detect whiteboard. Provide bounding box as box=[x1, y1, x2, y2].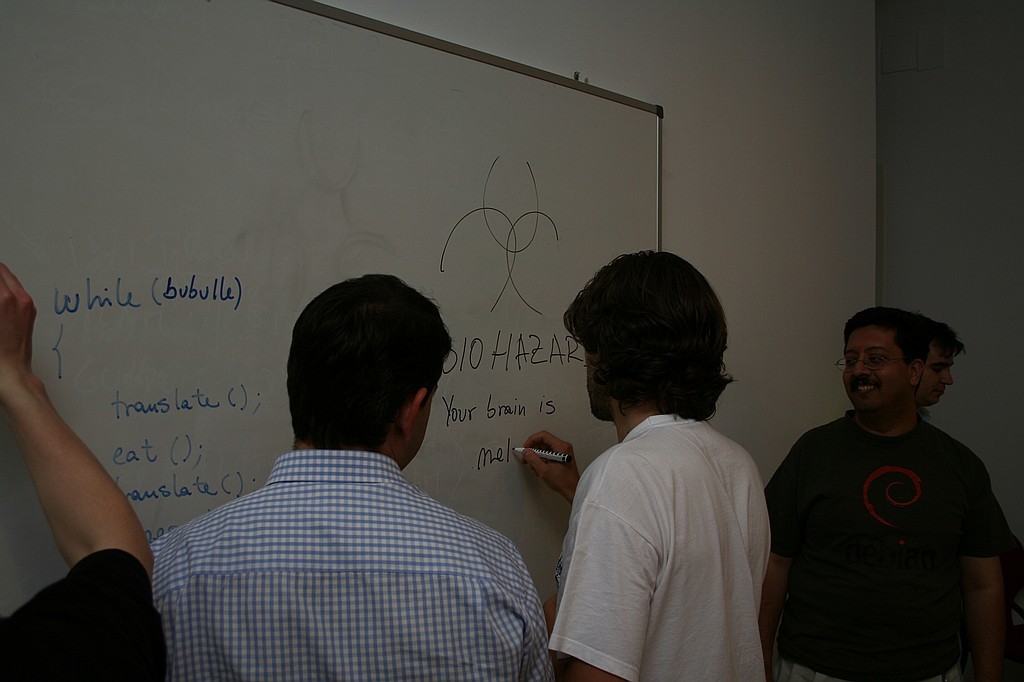
box=[0, 0, 671, 623].
